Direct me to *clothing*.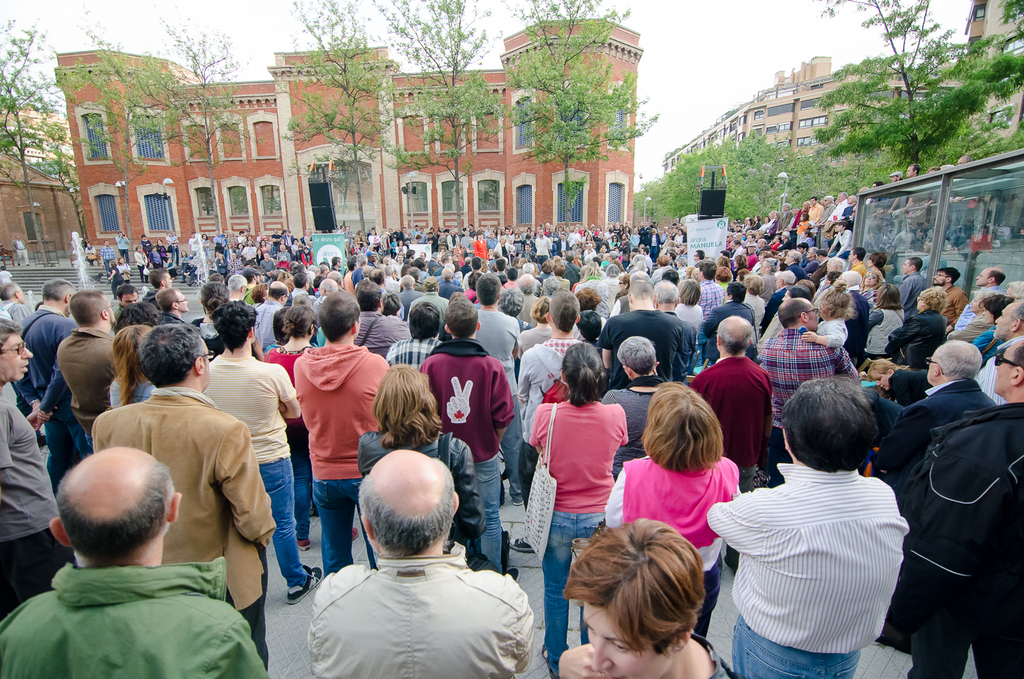
Direction: [763, 321, 851, 404].
